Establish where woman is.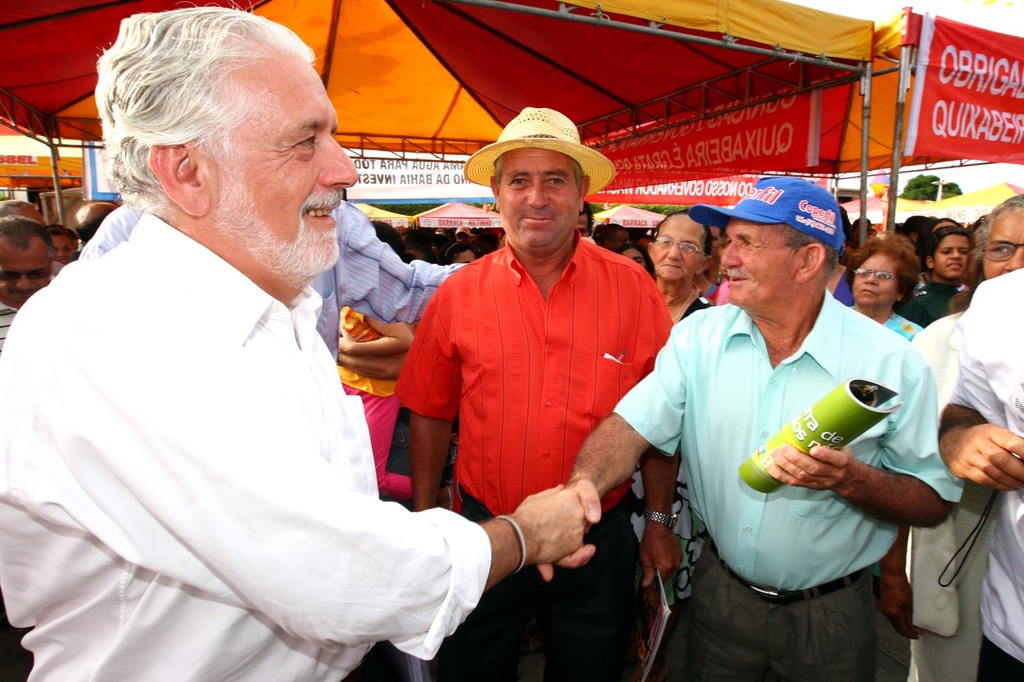
Established at bbox=[906, 200, 1023, 681].
